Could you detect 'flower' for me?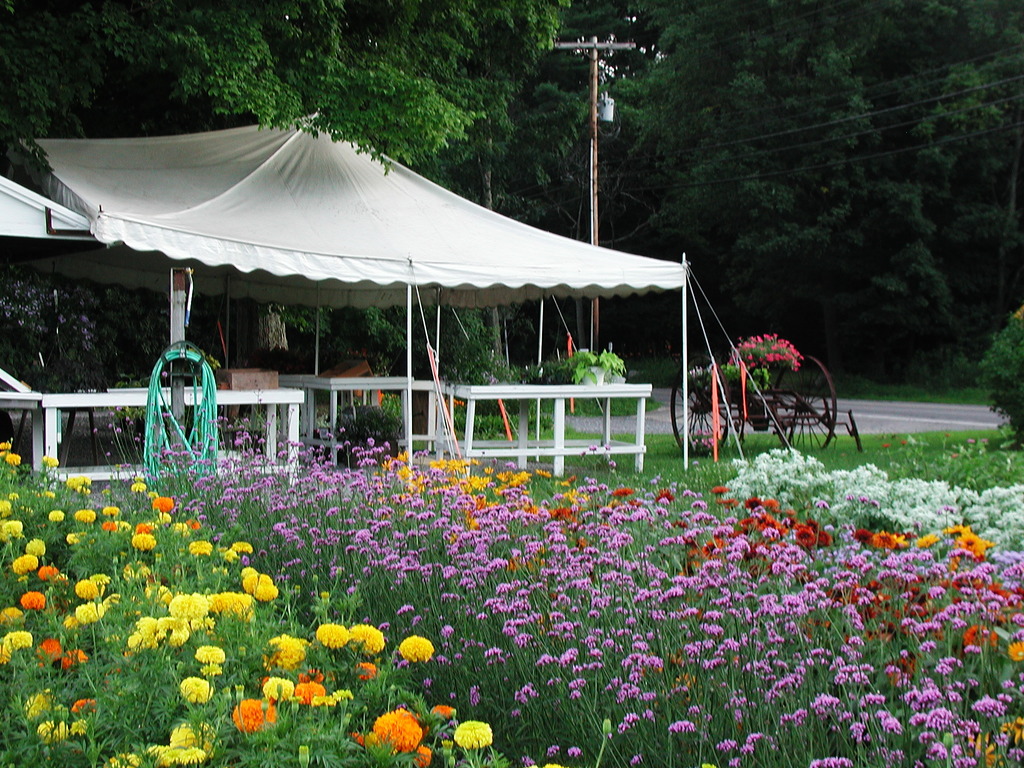
Detection result: box(0, 440, 8, 447).
